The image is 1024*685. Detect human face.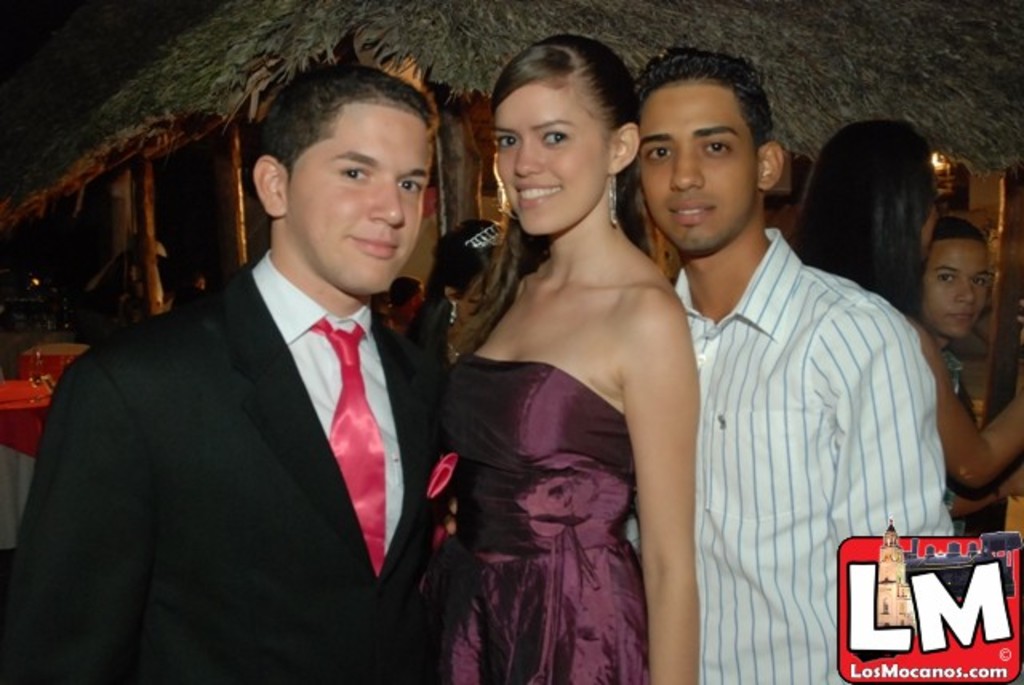
Detection: [293, 104, 435, 296].
